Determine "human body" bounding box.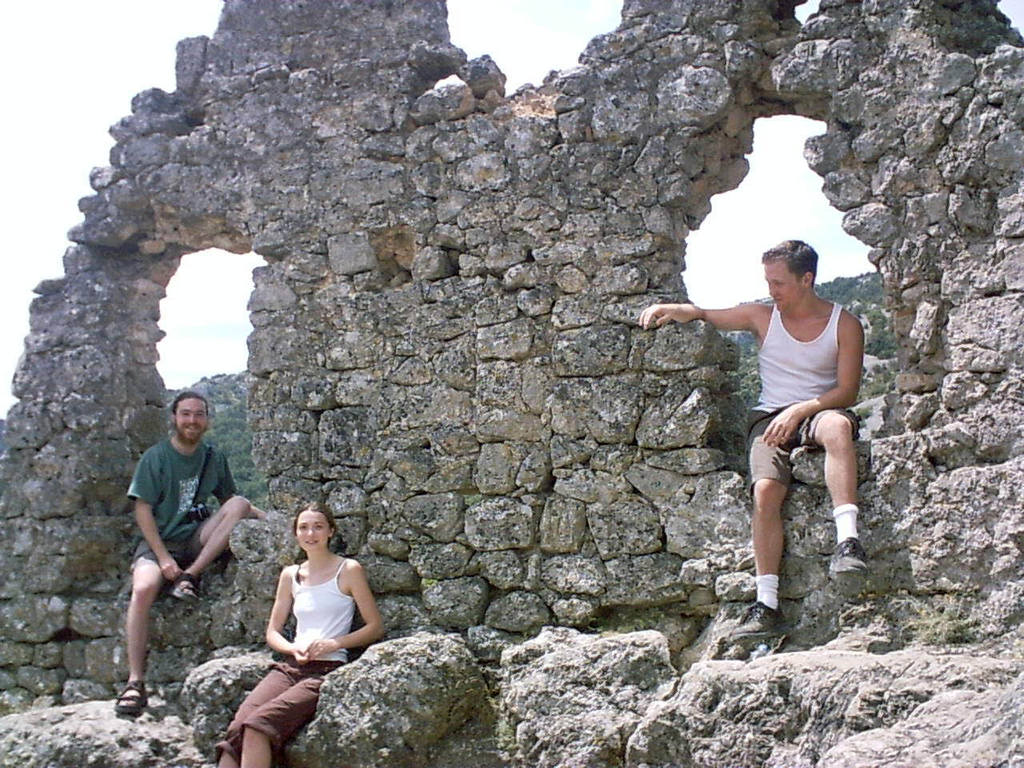
Determined: BBox(239, 514, 366, 718).
